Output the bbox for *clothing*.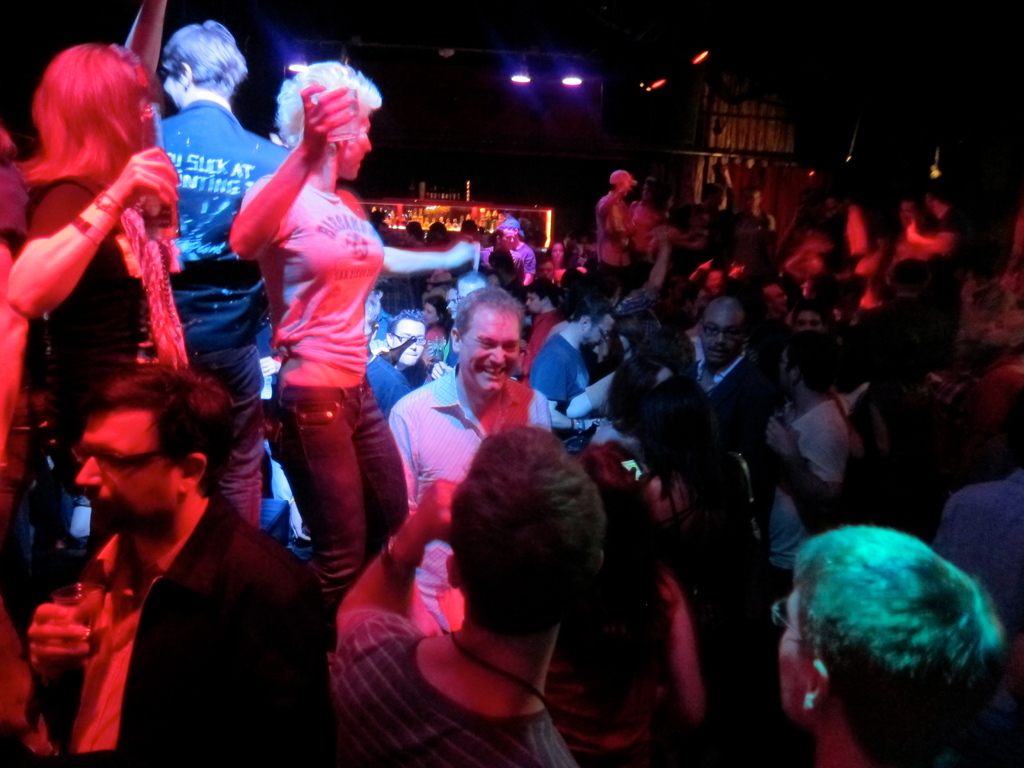
crop(330, 621, 577, 767).
